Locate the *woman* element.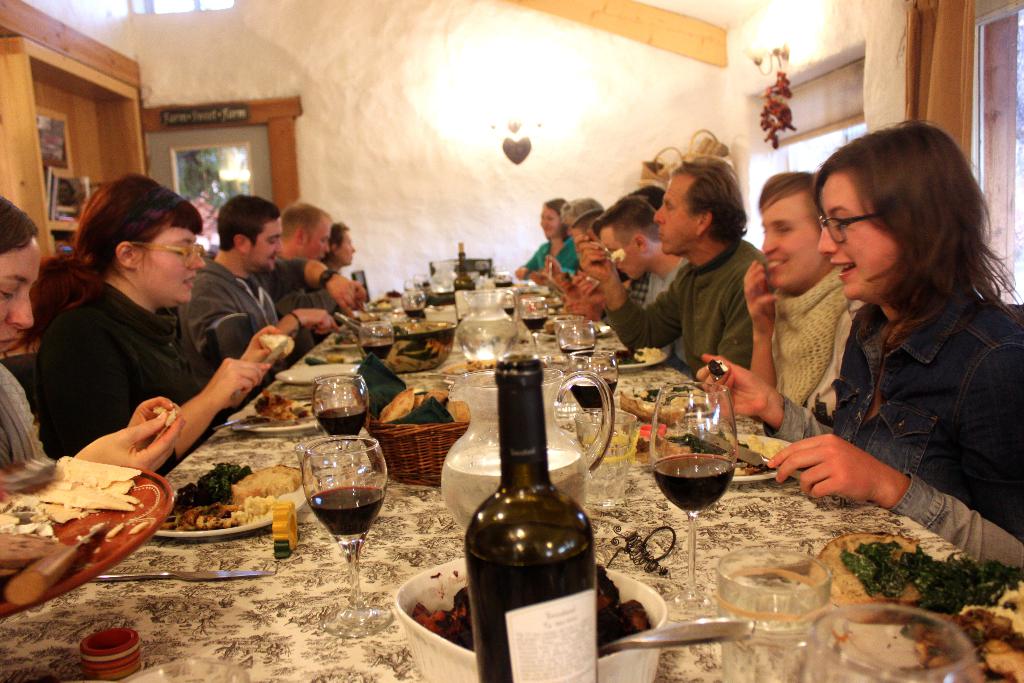
Element bbox: 3:171:287:479.
